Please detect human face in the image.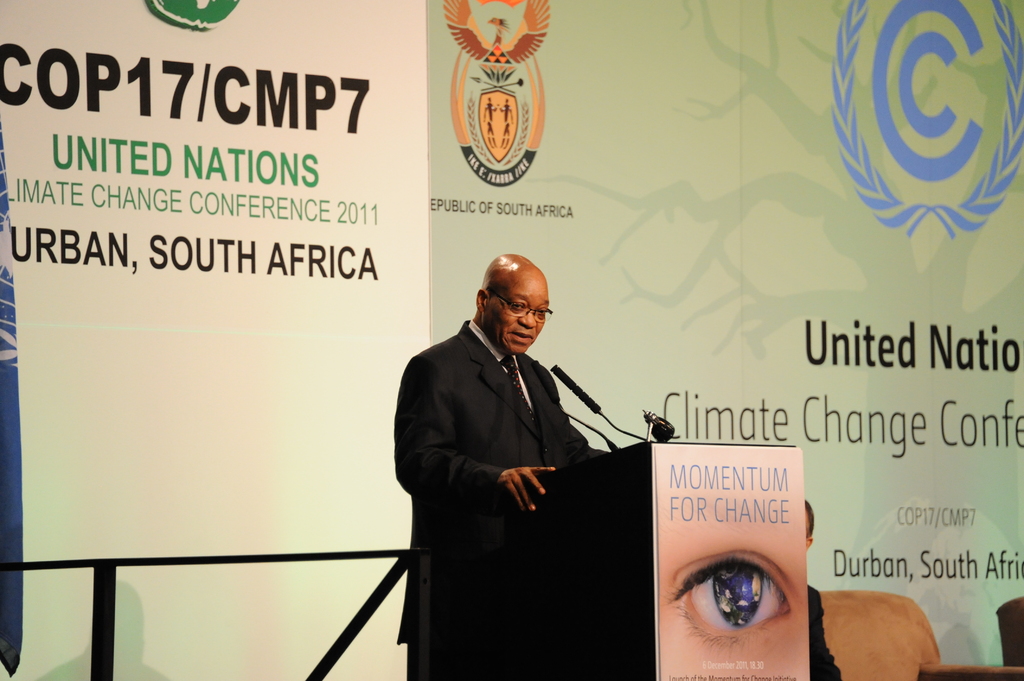
detection(483, 266, 547, 353).
